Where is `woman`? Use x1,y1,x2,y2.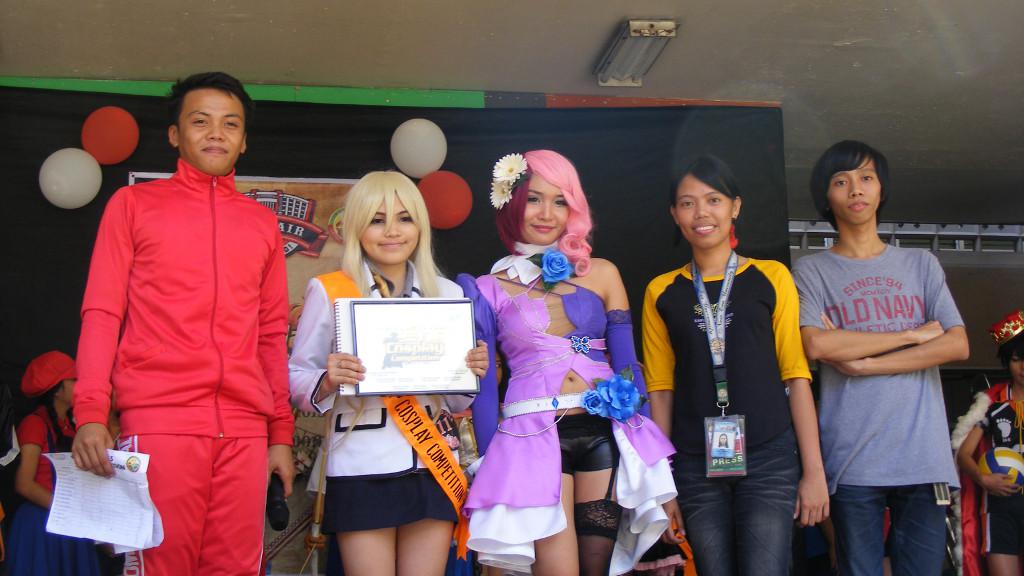
3,349,106,575.
